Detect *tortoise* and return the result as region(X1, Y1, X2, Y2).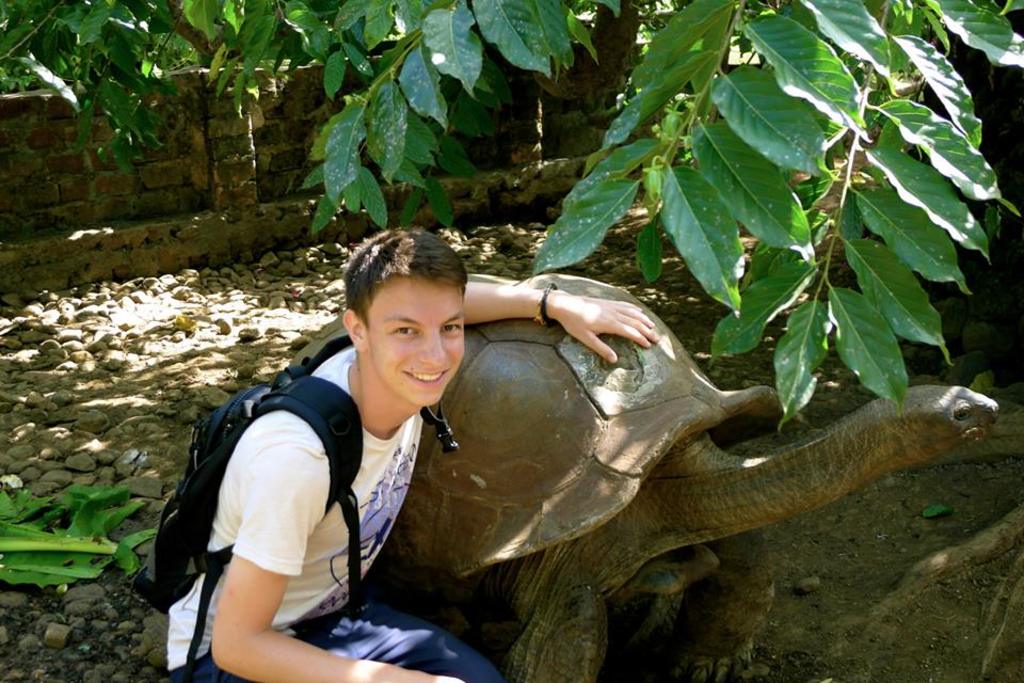
region(291, 276, 1023, 682).
